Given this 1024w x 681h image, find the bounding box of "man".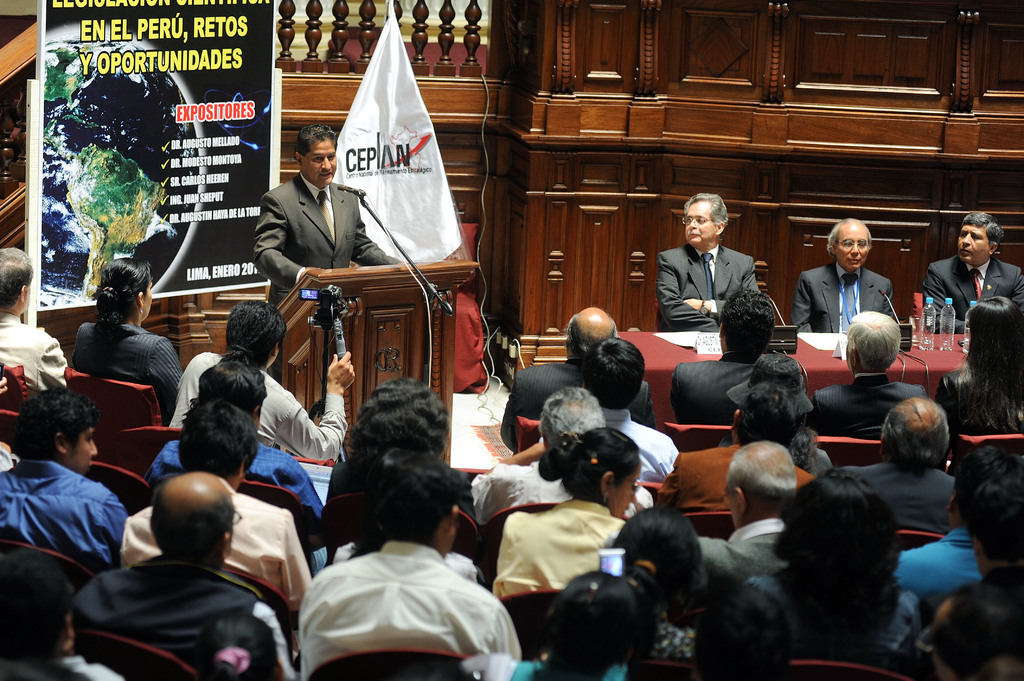
[x1=669, y1=289, x2=811, y2=422].
